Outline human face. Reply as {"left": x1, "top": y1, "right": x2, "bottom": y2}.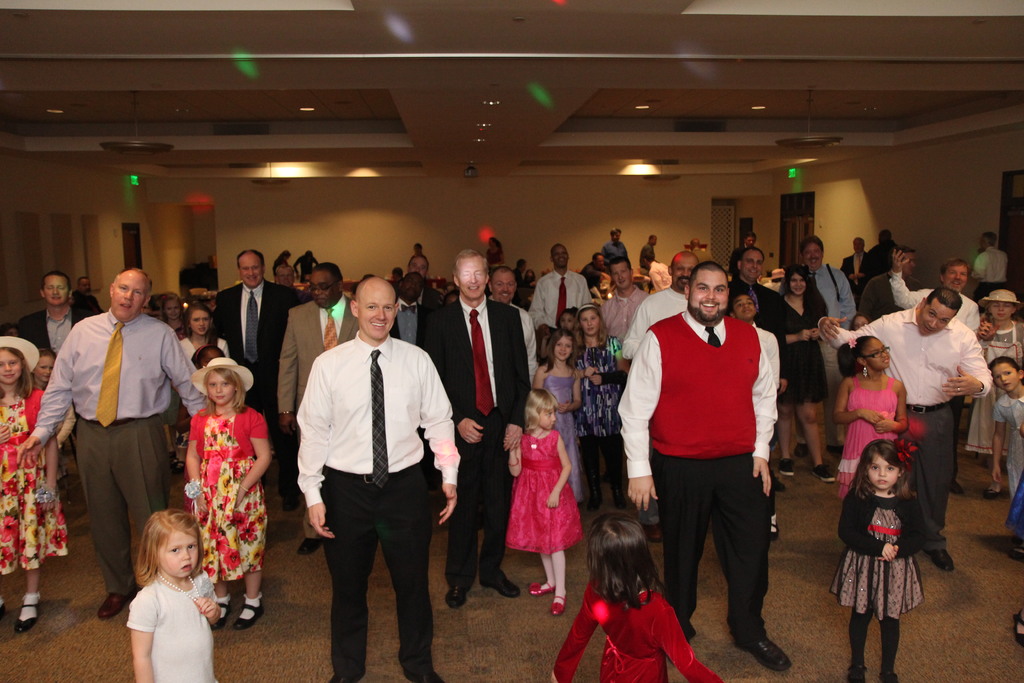
{"left": 992, "top": 355, "right": 1023, "bottom": 390}.
